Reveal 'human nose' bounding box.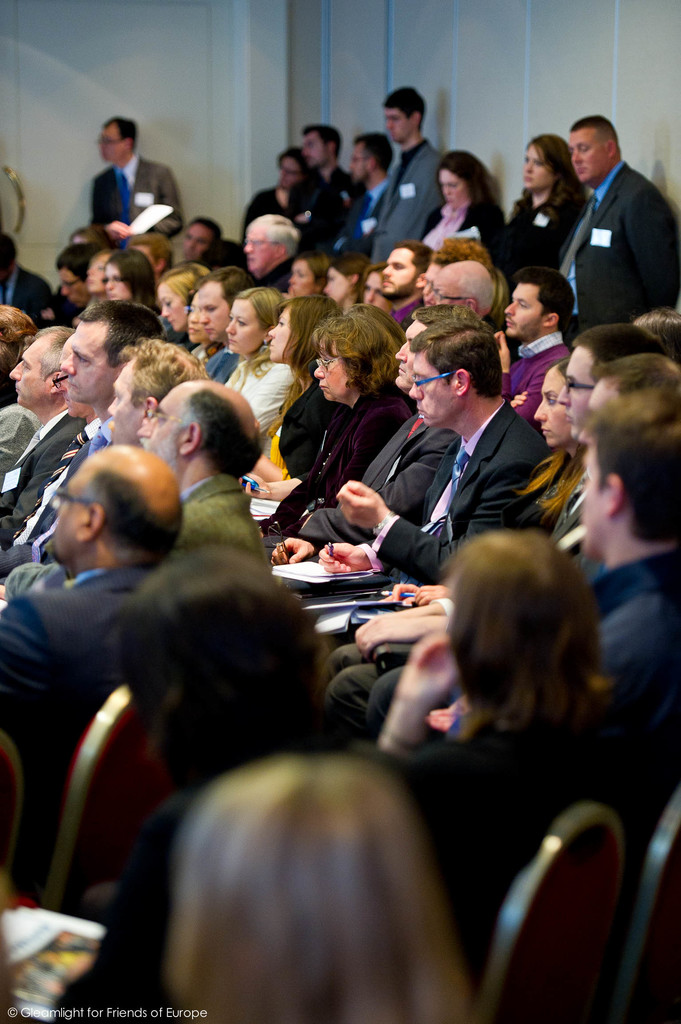
Revealed: 504 303 517 317.
